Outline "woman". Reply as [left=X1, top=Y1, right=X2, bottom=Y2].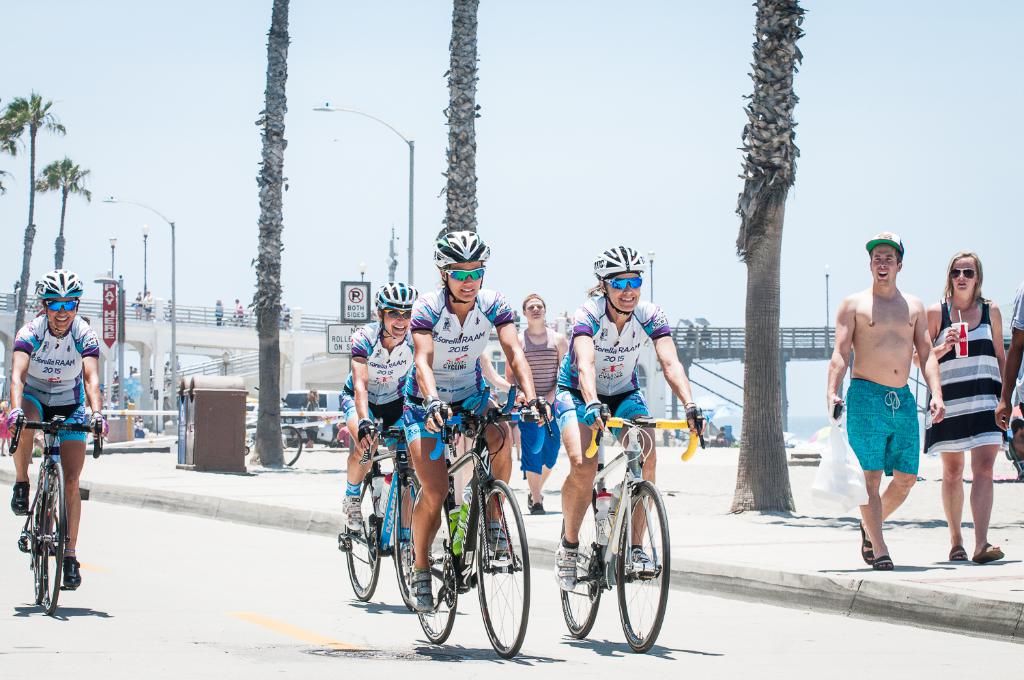
[left=545, top=242, right=710, bottom=592].
